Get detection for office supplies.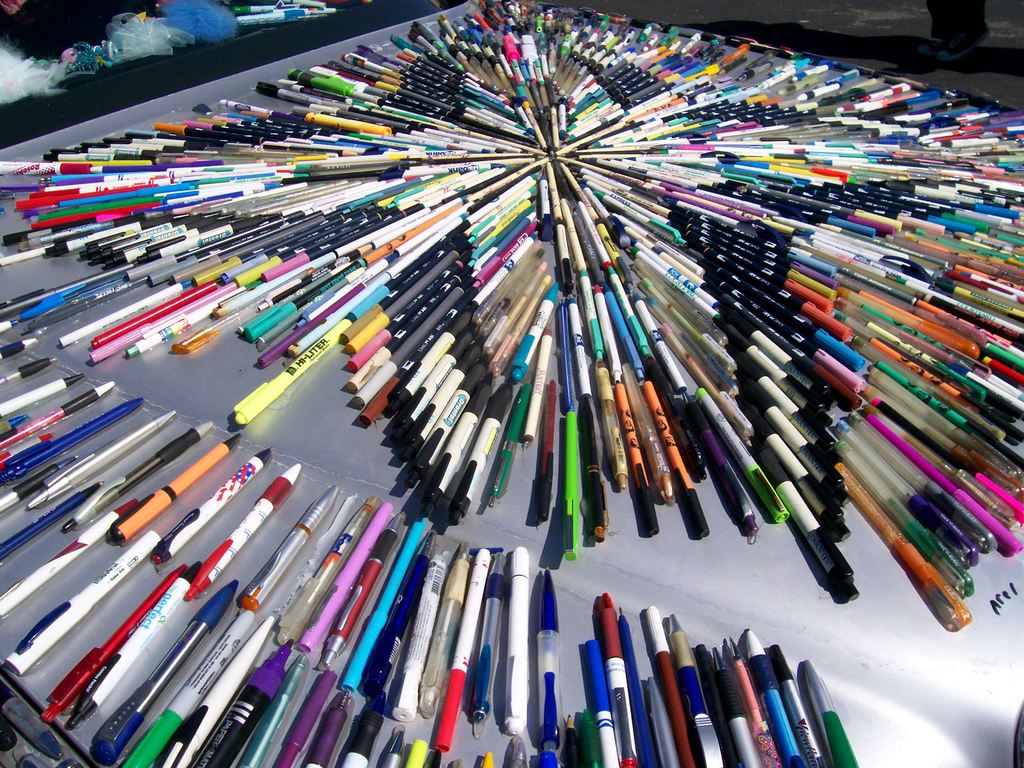
Detection: 118 284 241 365.
